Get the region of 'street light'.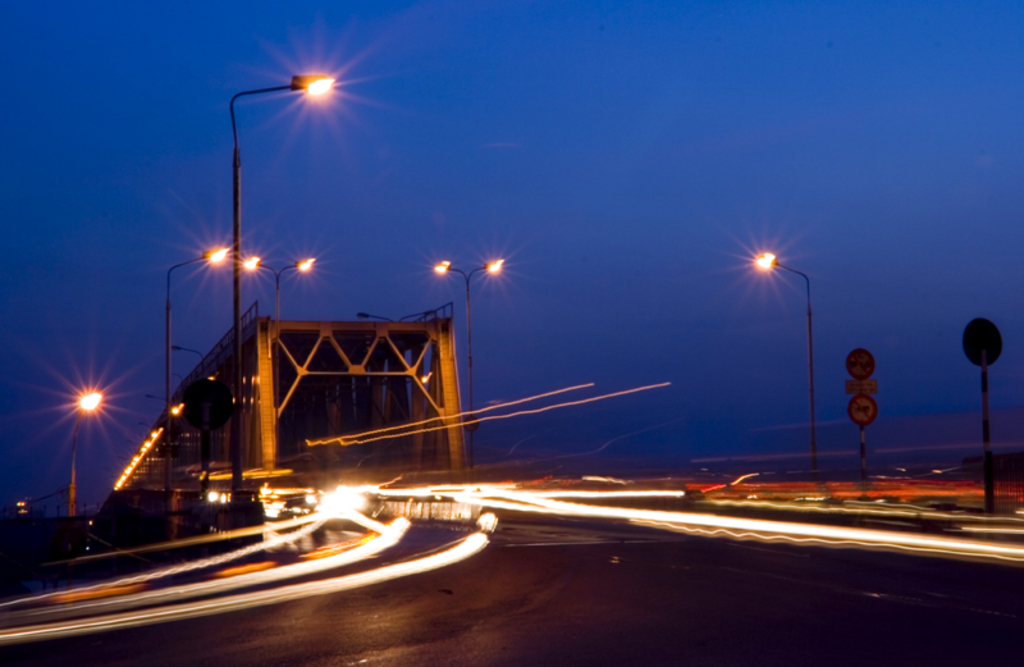
[155, 242, 228, 501].
